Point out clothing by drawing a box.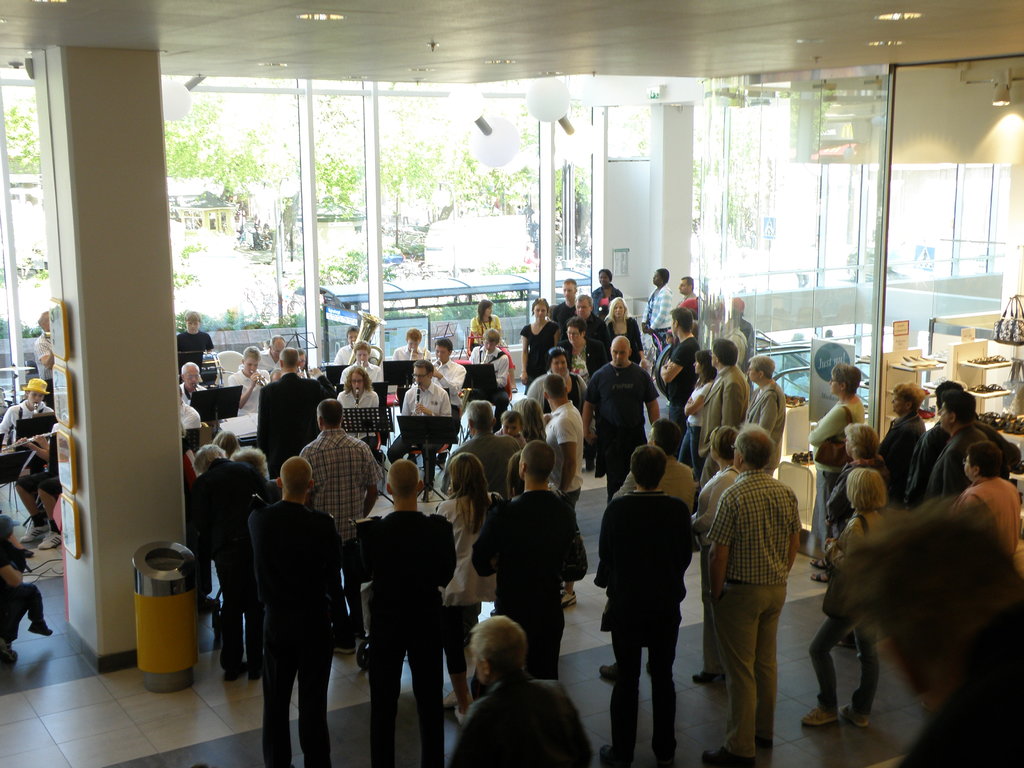
<region>175, 330, 214, 369</region>.
